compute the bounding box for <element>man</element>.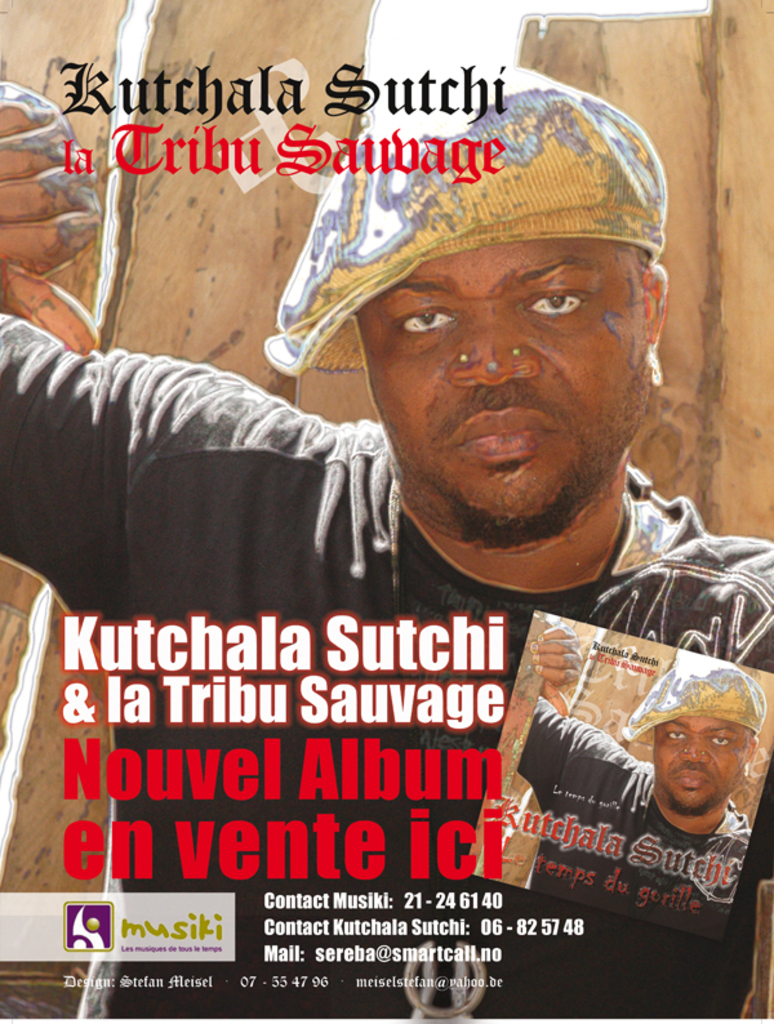
0:48:761:1023.
